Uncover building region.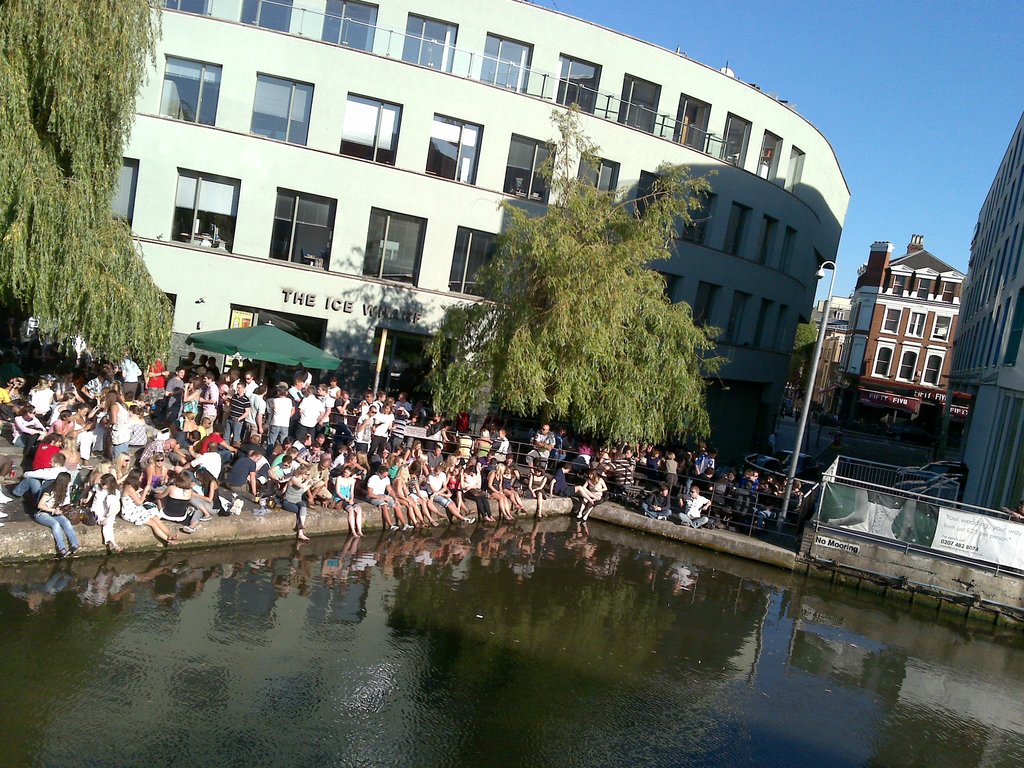
Uncovered: x1=0, y1=0, x2=852, y2=449.
